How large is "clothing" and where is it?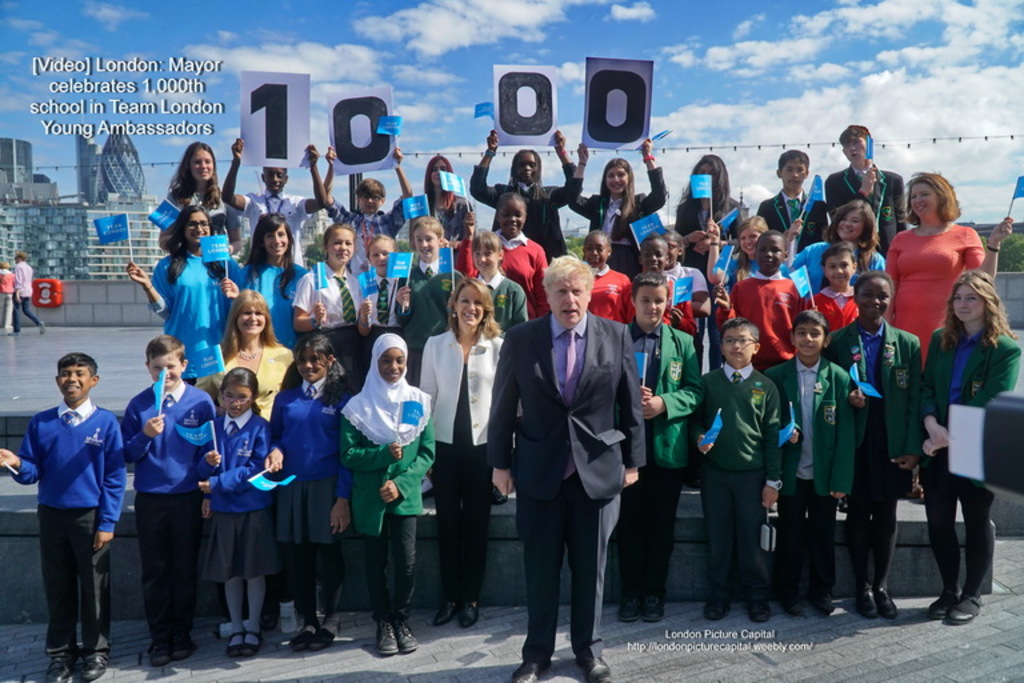
Bounding box: (151, 248, 244, 370).
